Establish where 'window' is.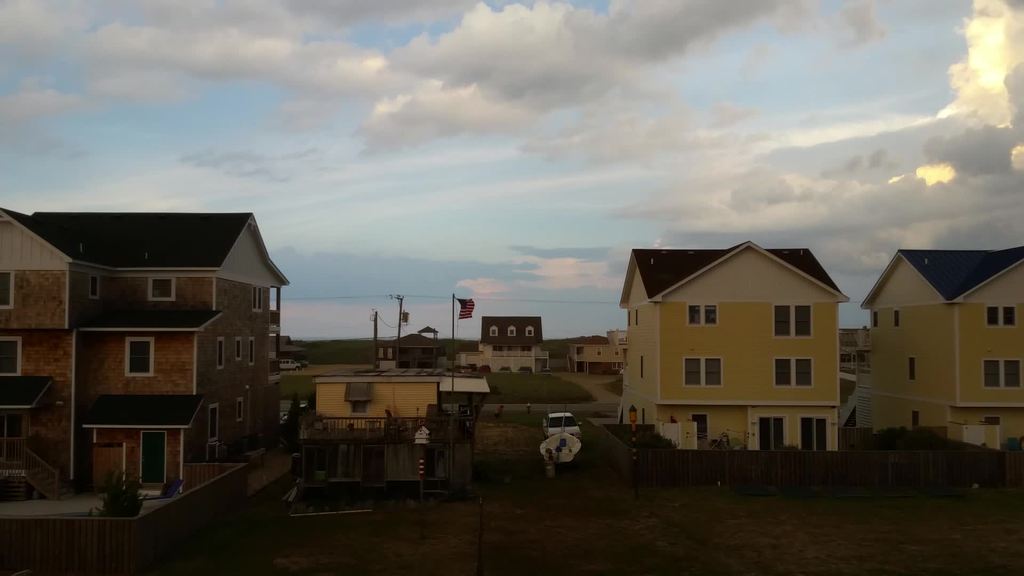
Established at (x1=635, y1=353, x2=644, y2=380).
